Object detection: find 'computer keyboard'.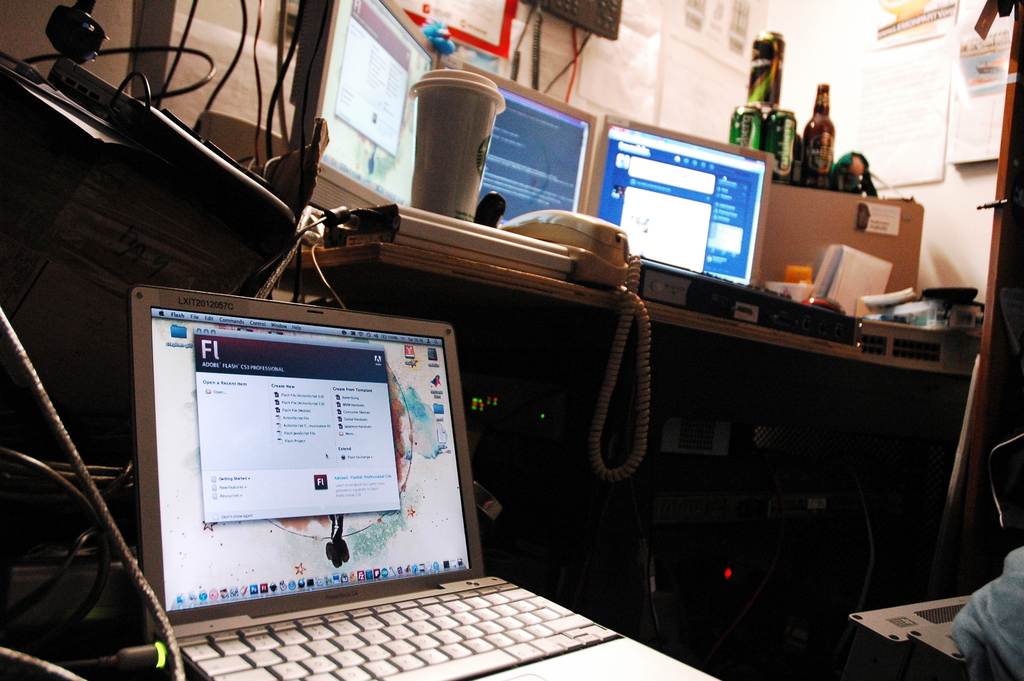
crop(174, 577, 619, 680).
